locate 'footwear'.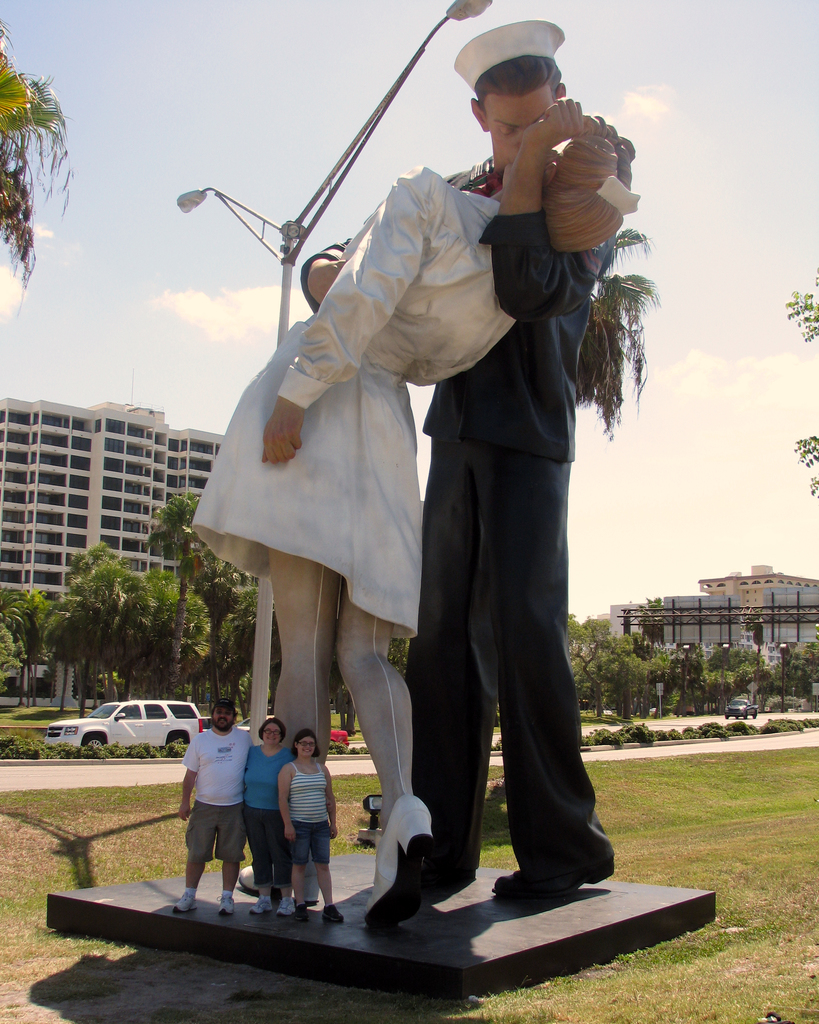
Bounding box: x1=321, y1=902, x2=344, y2=922.
